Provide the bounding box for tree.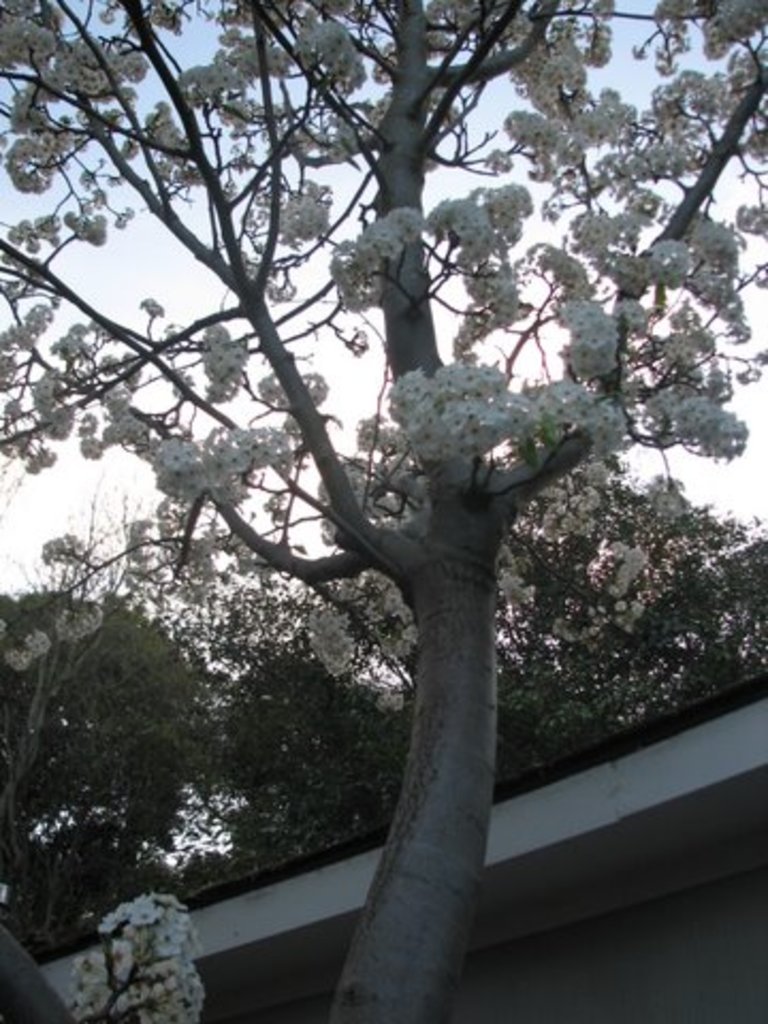
x1=0, y1=585, x2=213, y2=960.
